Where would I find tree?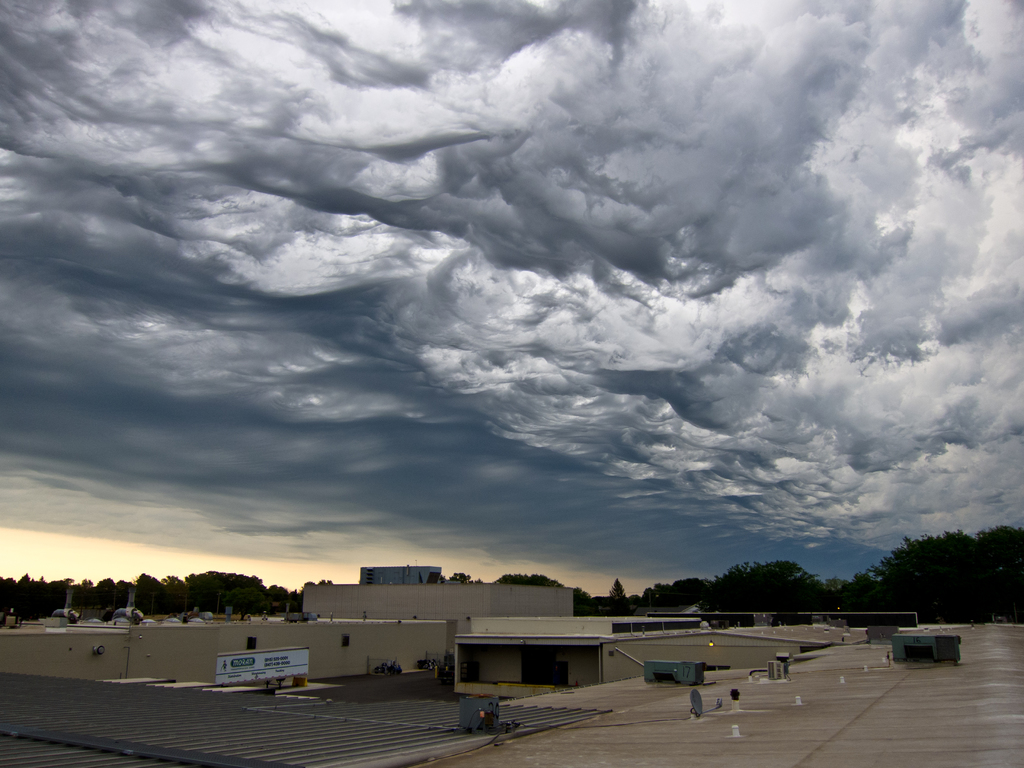
At 841/506/1019/626.
